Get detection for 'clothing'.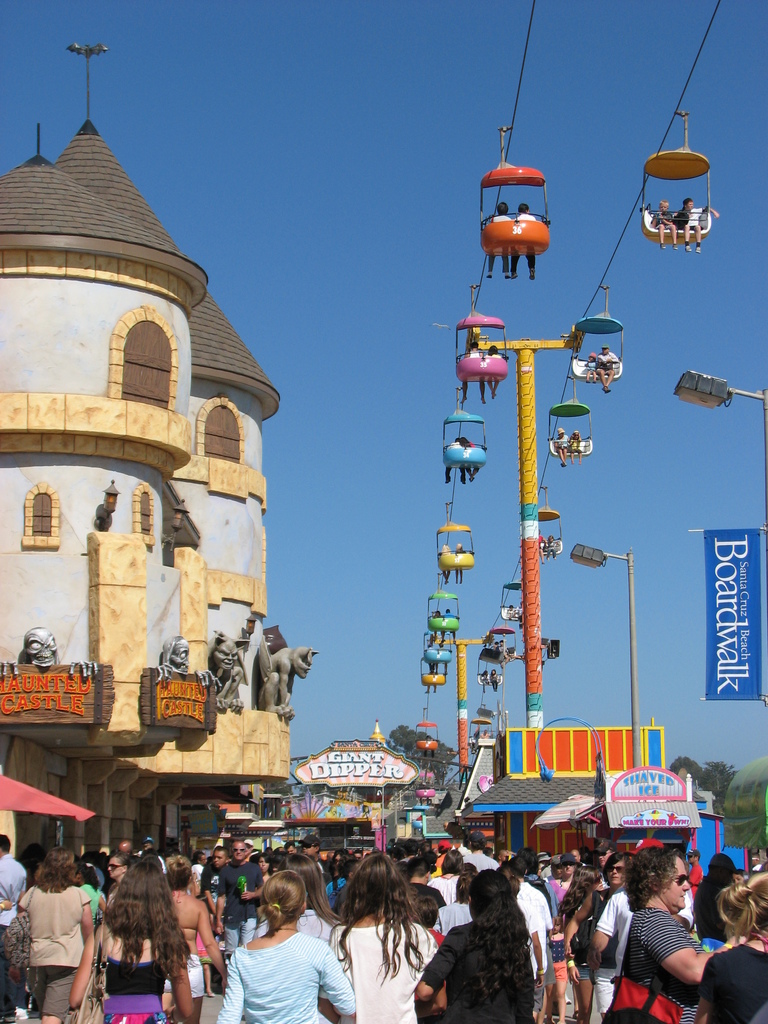
Detection: rect(650, 211, 674, 230).
